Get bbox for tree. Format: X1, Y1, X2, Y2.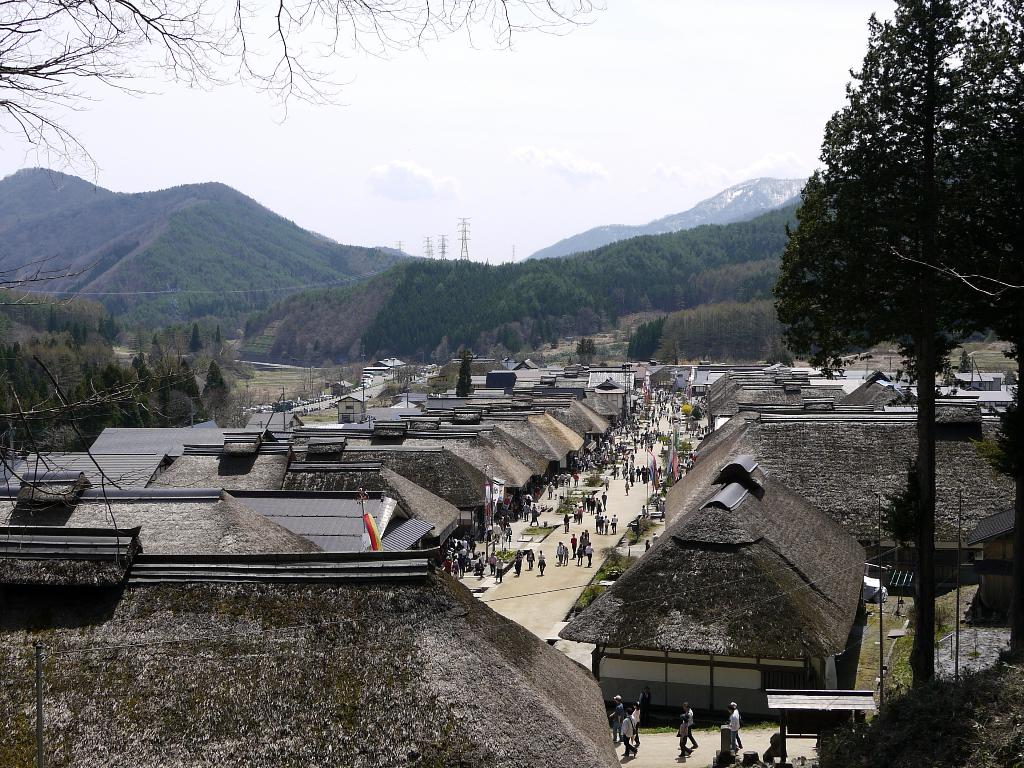
970, 356, 1023, 664.
